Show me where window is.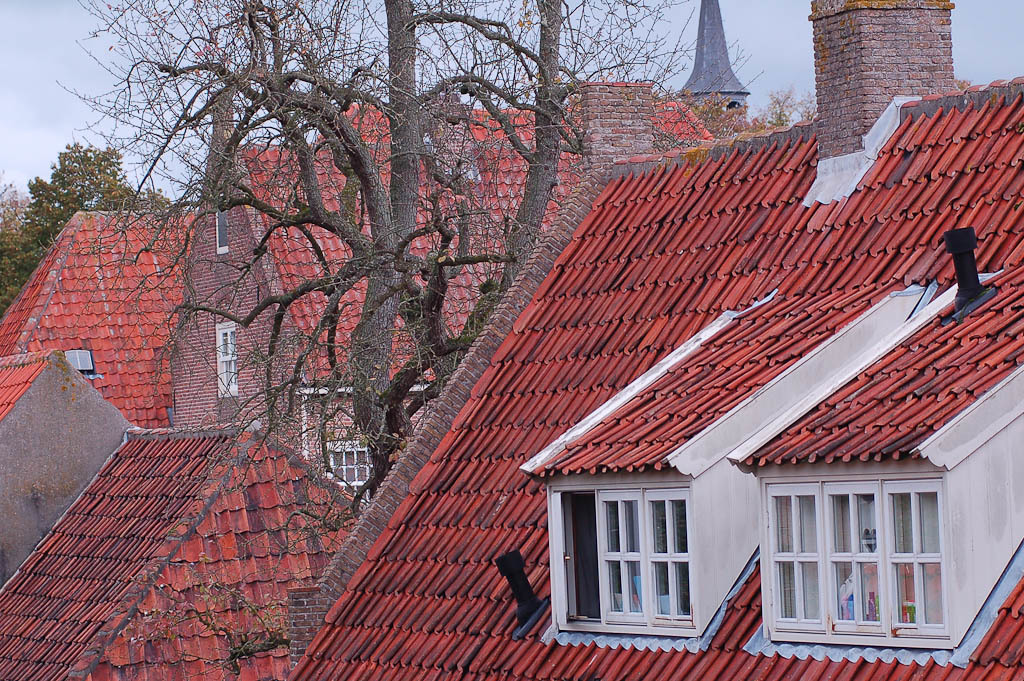
window is at l=762, t=469, r=948, b=642.
